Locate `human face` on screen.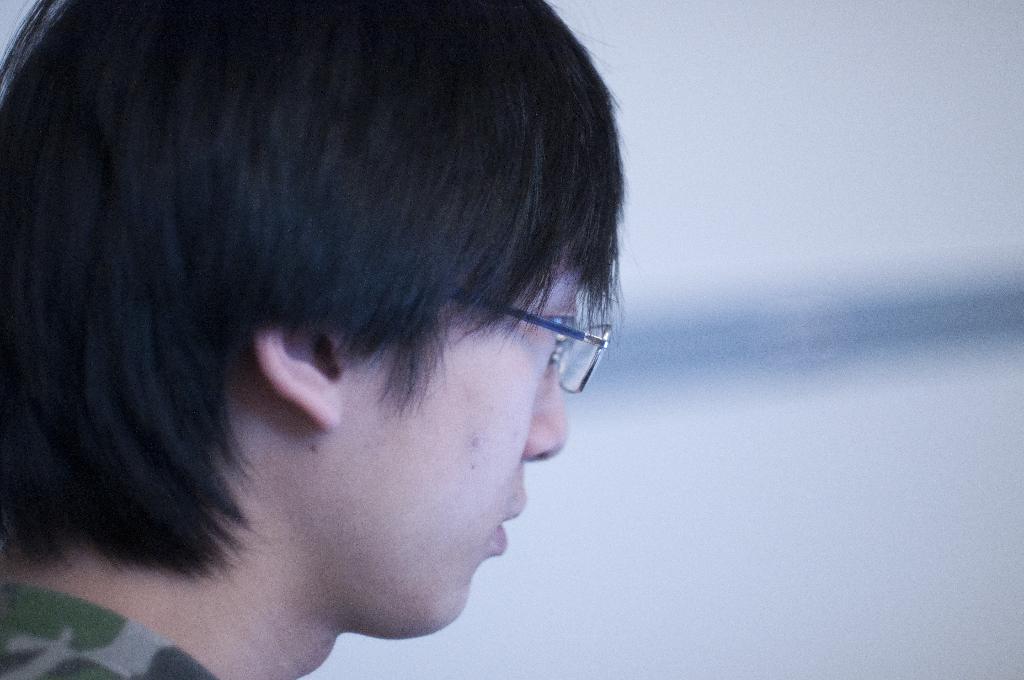
On screen at bbox(350, 239, 603, 623).
